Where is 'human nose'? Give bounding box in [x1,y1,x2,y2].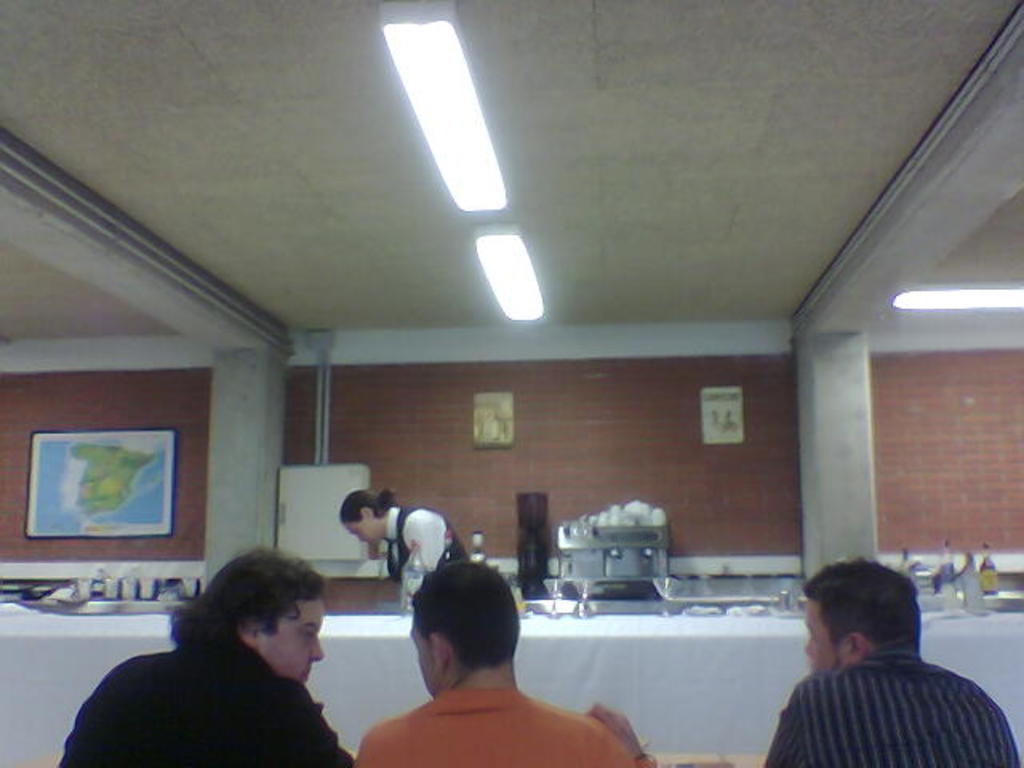
[312,632,326,661].
